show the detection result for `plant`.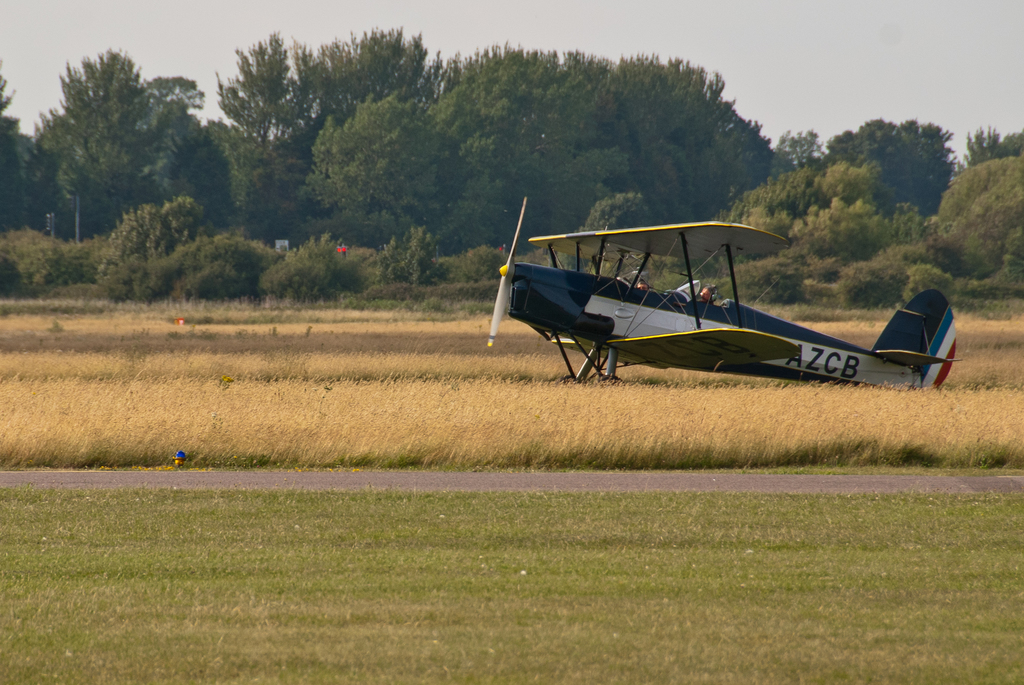
x1=924 y1=152 x2=1023 y2=282.
